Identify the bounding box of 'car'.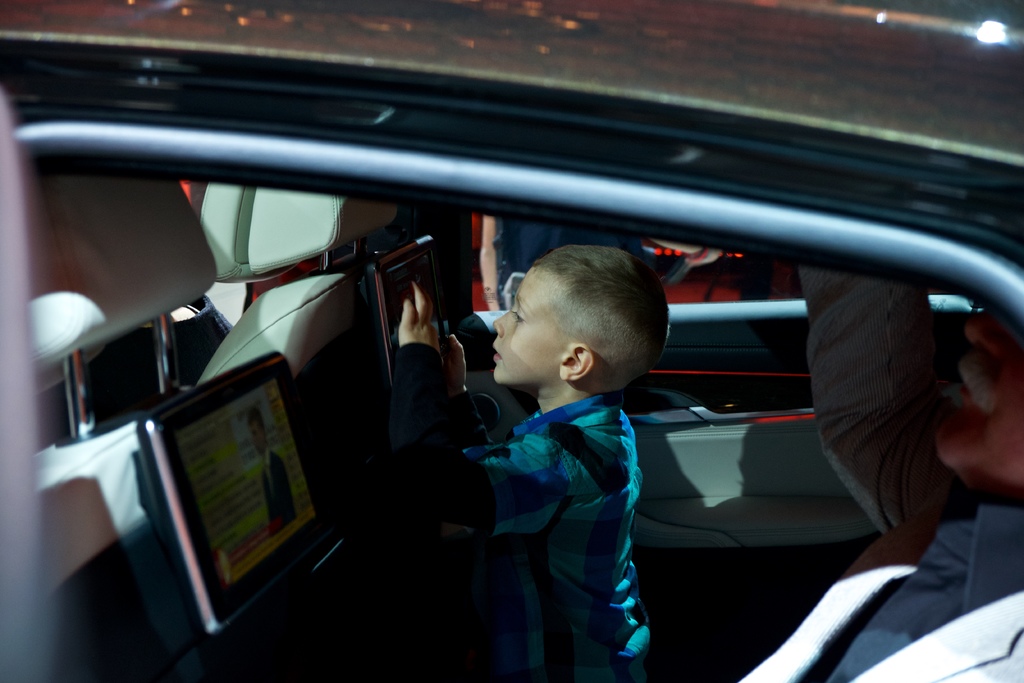
0/0/1023/682.
